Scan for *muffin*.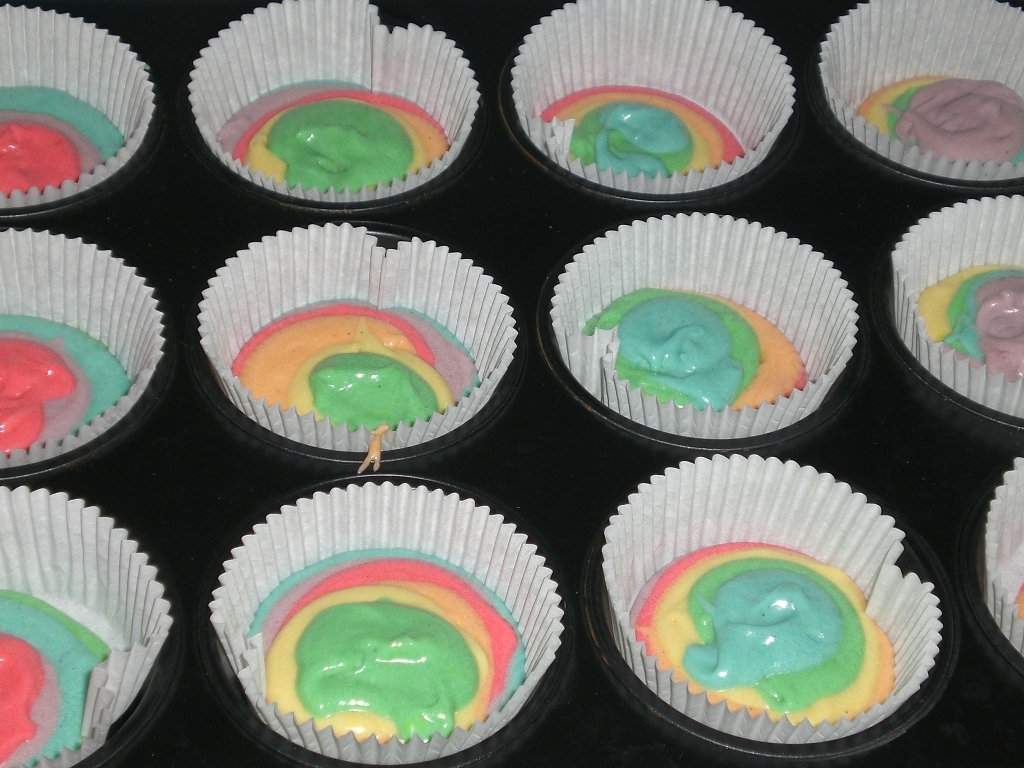
Scan result: {"left": 0, "top": 4, "right": 155, "bottom": 208}.
